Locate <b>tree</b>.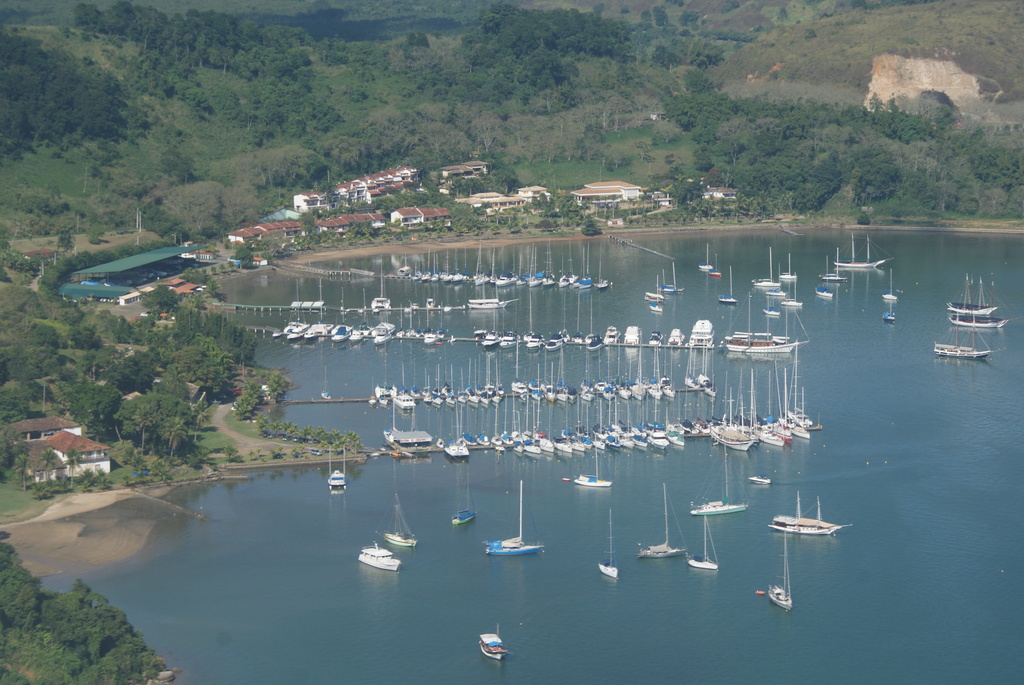
Bounding box: rect(129, 458, 147, 482).
